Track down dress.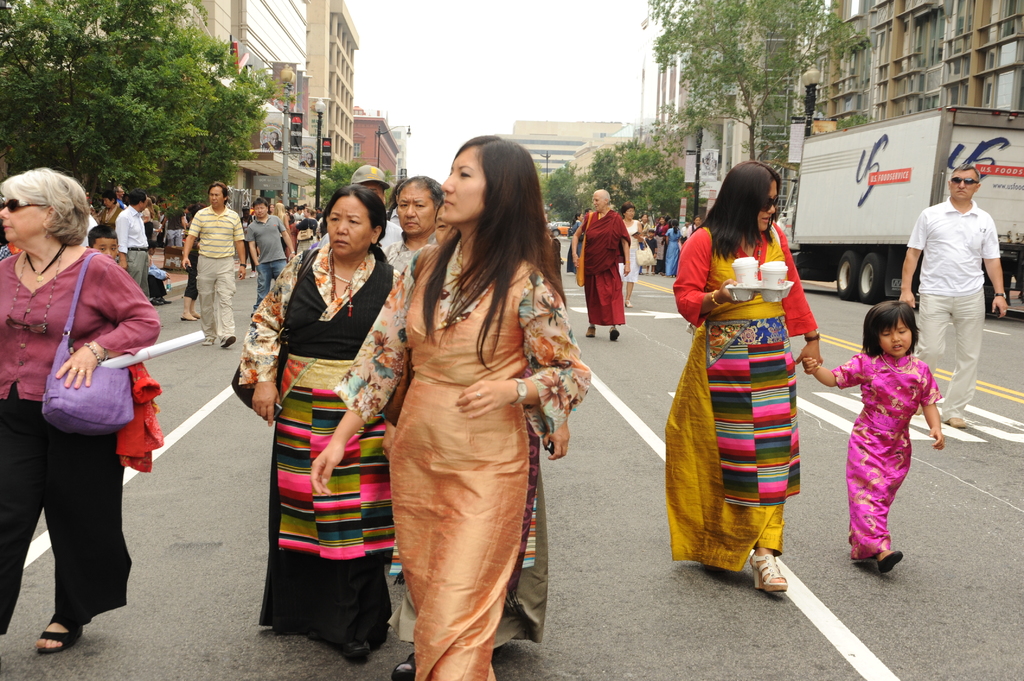
Tracked to left=335, top=239, right=589, bottom=680.
